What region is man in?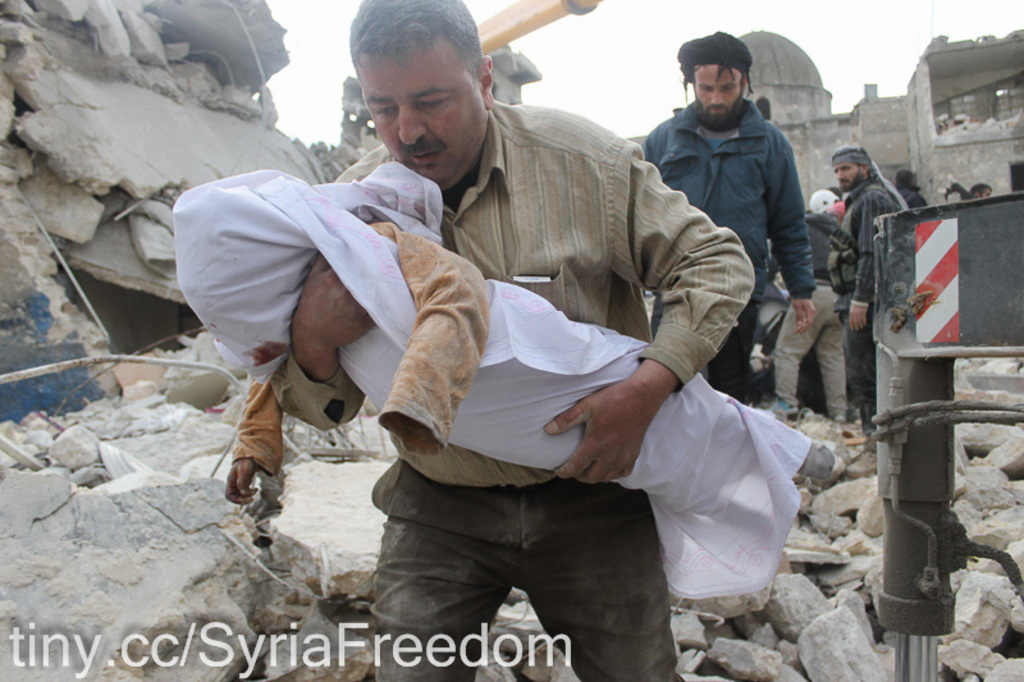
bbox=(758, 180, 851, 434).
